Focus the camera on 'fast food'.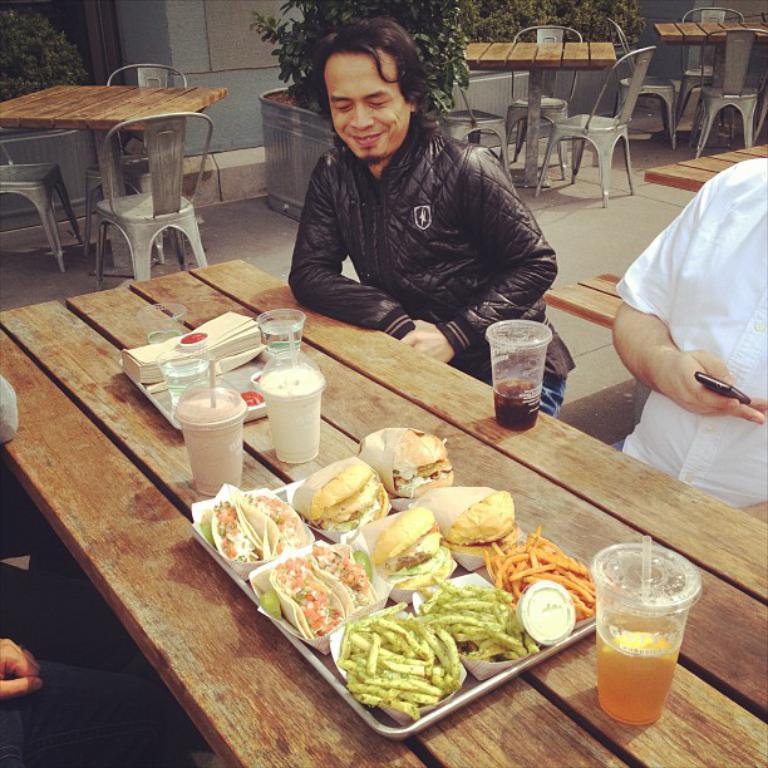
Focus region: locate(423, 575, 552, 663).
